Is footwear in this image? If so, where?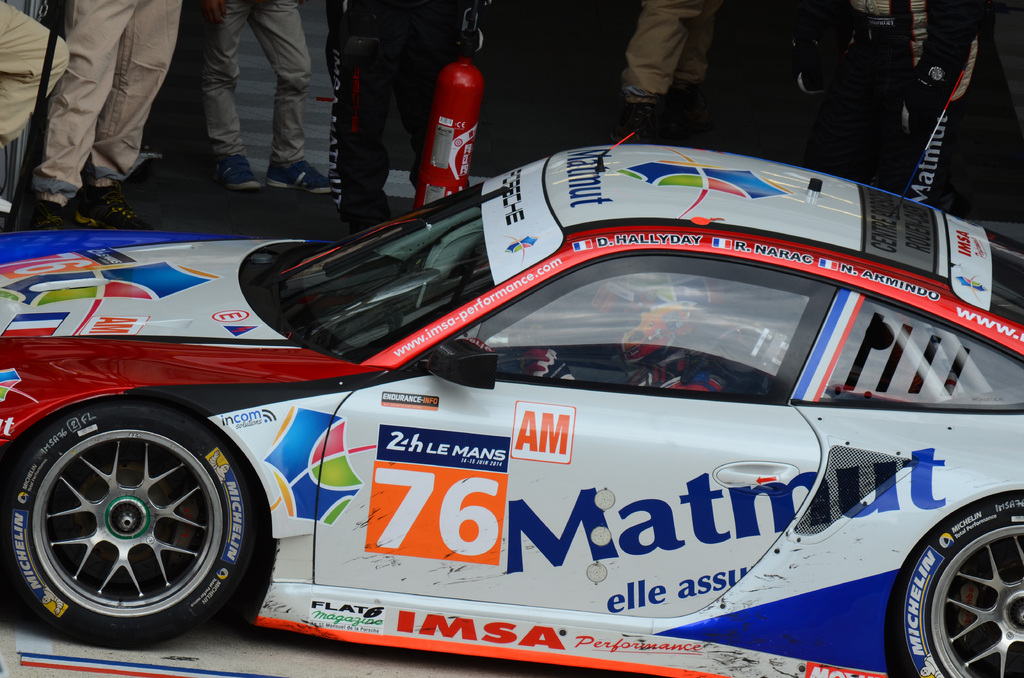
Yes, at [610,106,662,145].
